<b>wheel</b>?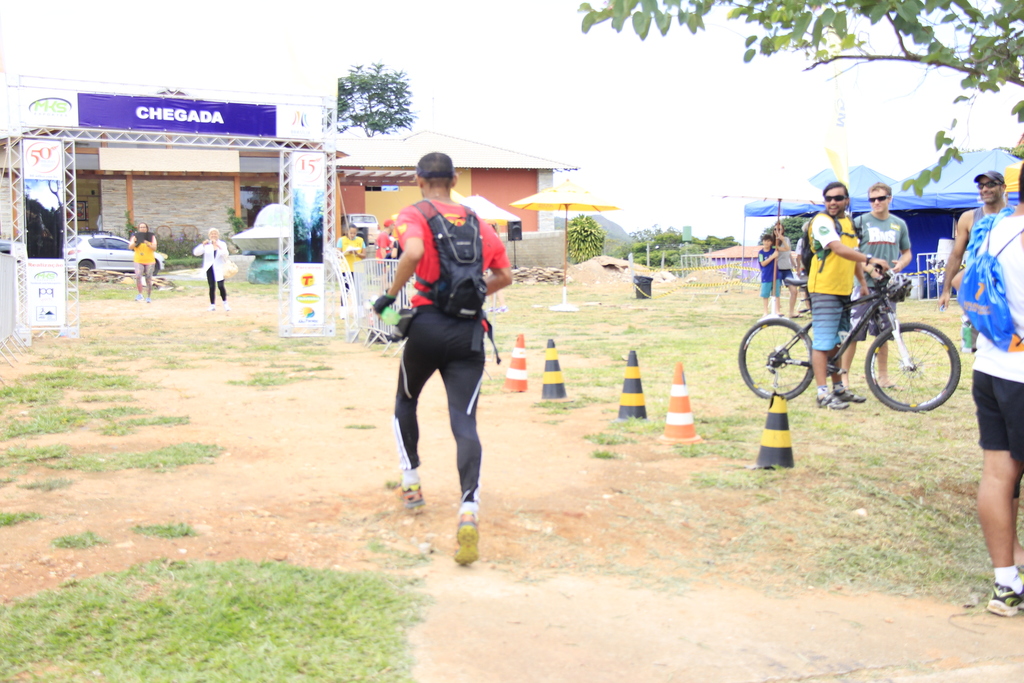
{"left": 884, "top": 320, "right": 960, "bottom": 413}
